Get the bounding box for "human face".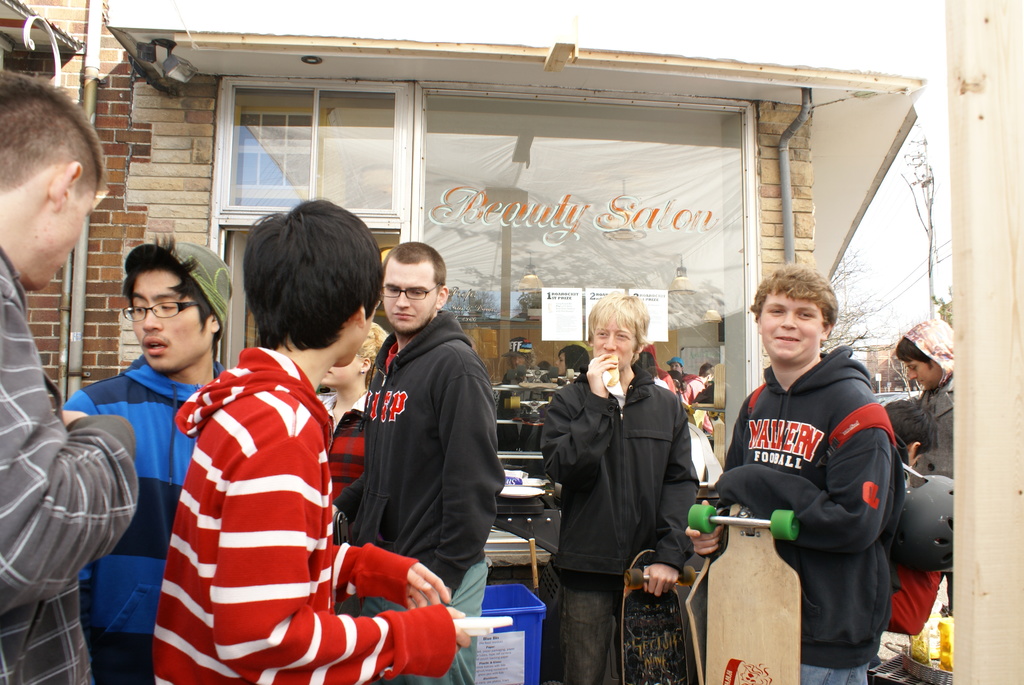
locate(593, 316, 636, 368).
